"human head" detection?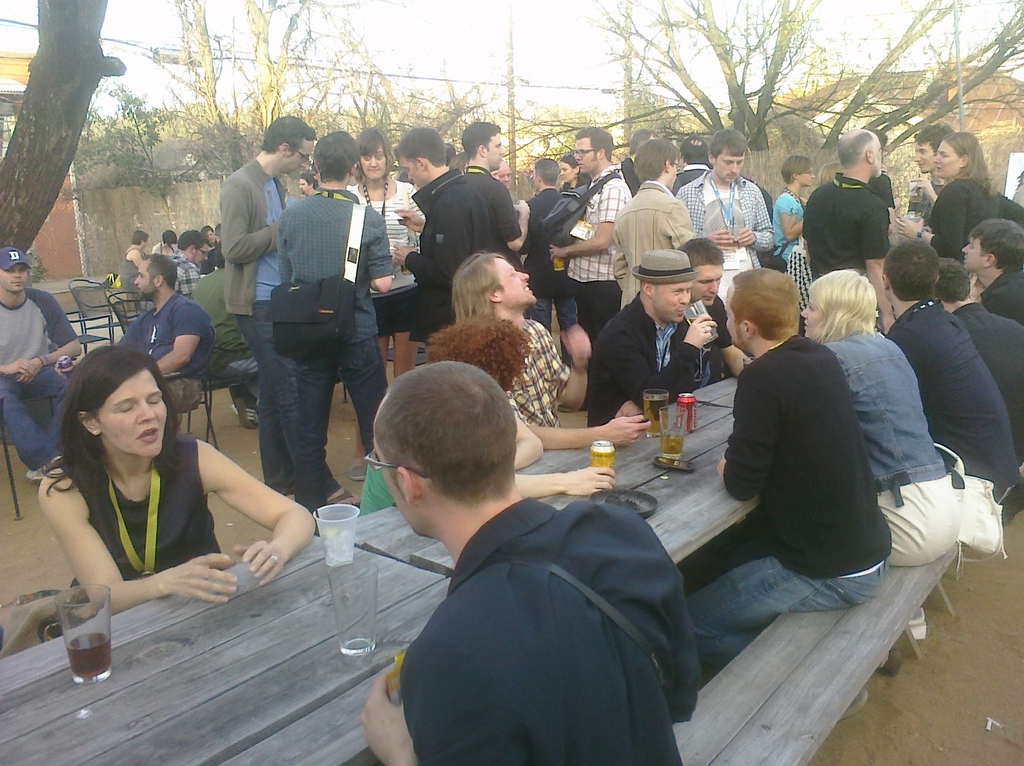
box(880, 238, 940, 304)
